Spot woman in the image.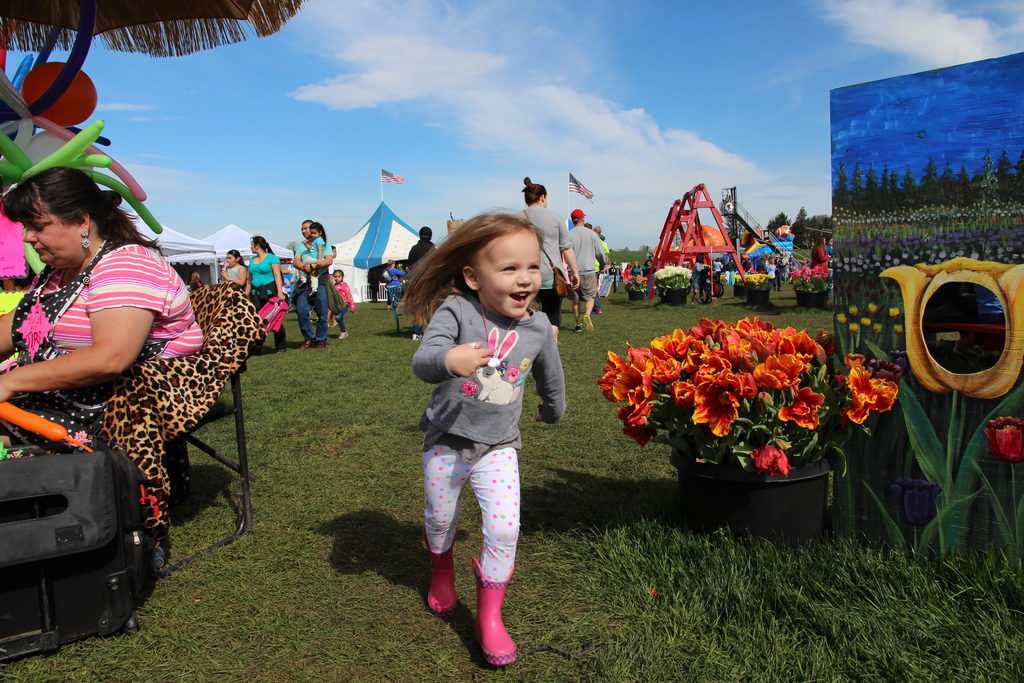
woman found at region(0, 165, 213, 480).
